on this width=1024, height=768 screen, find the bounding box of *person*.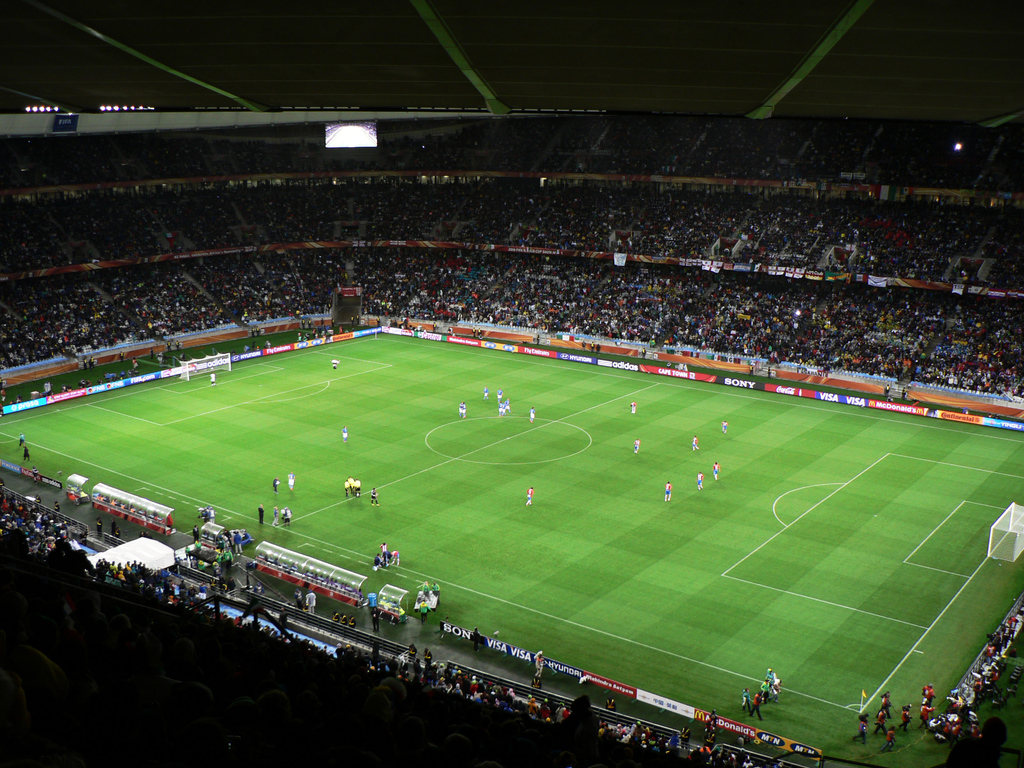
Bounding box: 274/479/280/494.
